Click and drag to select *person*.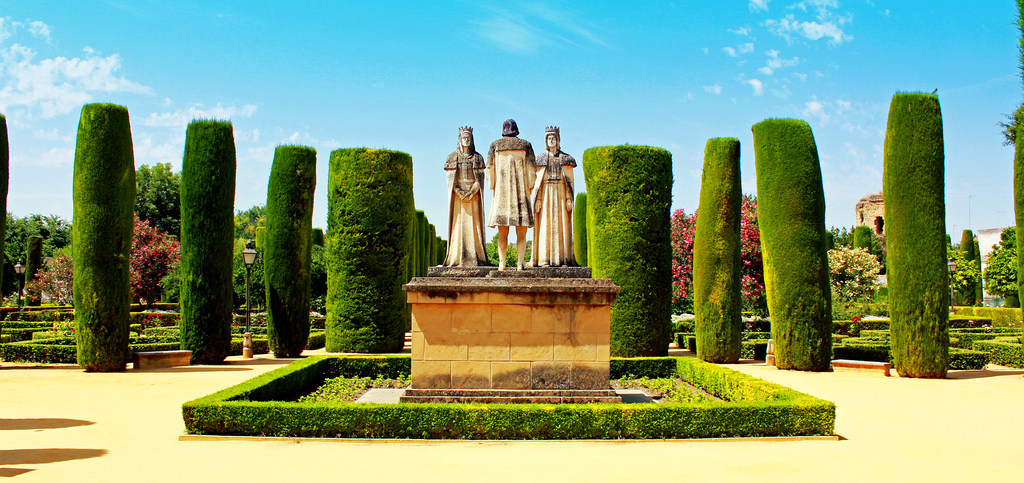
Selection: detection(443, 127, 494, 266).
